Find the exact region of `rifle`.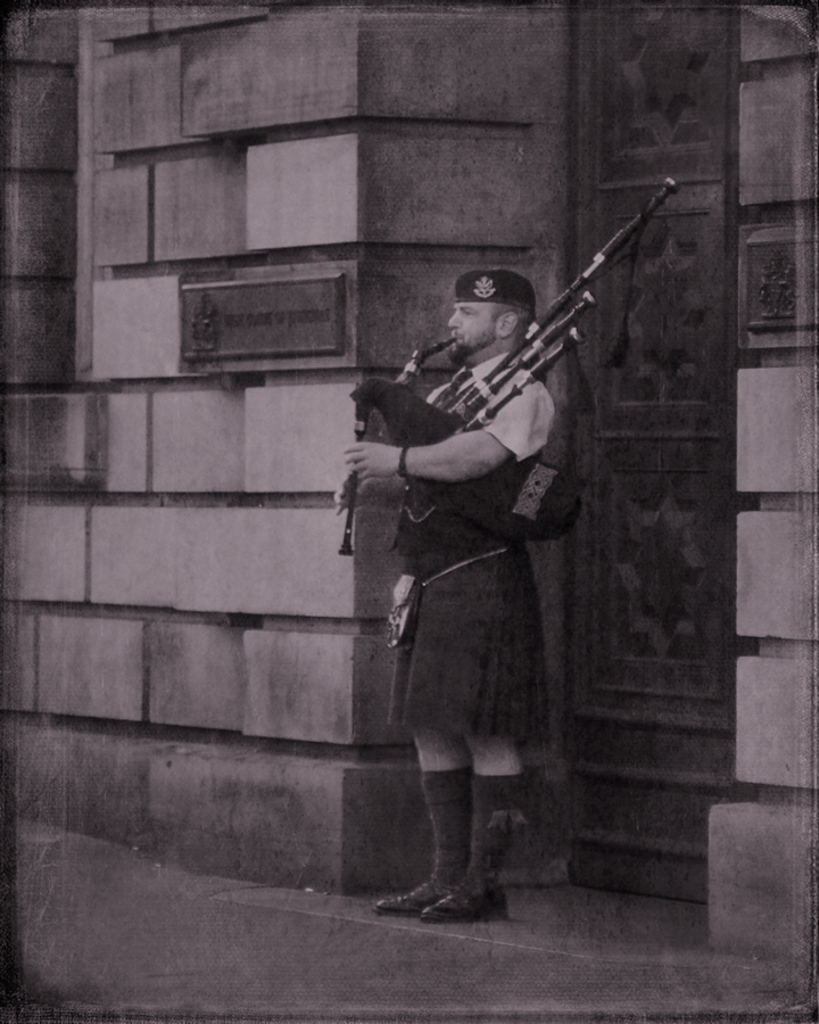
Exact region: left=389, top=216, right=650, bottom=459.
